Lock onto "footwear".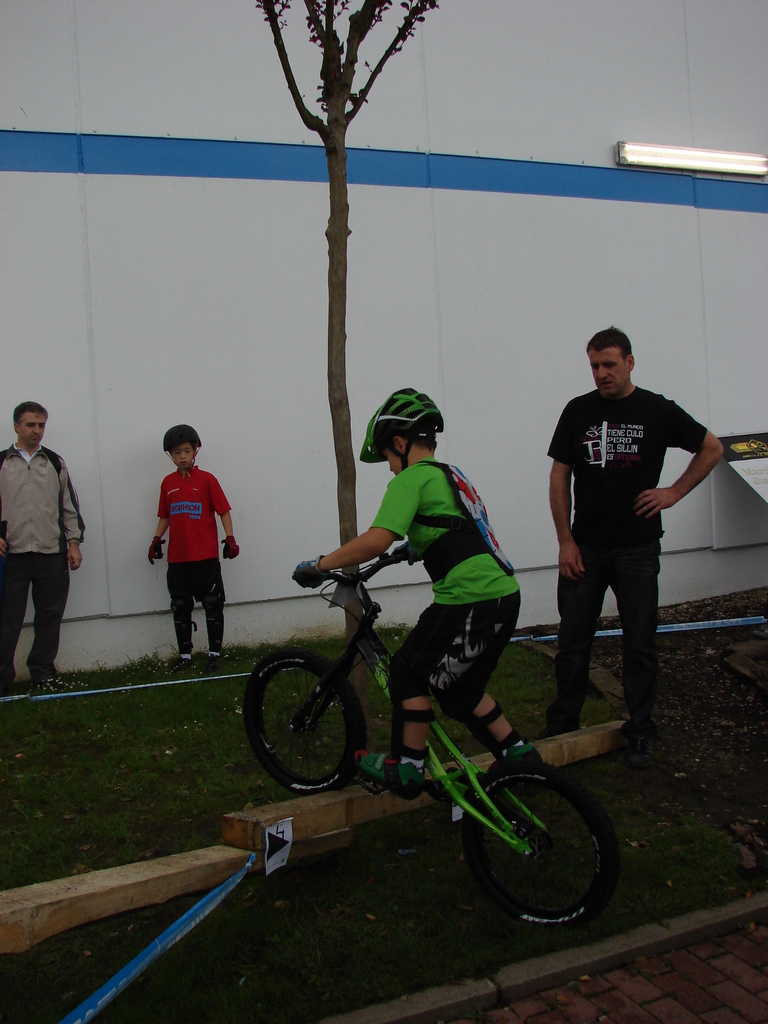
Locked: box(537, 726, 579, 740).
